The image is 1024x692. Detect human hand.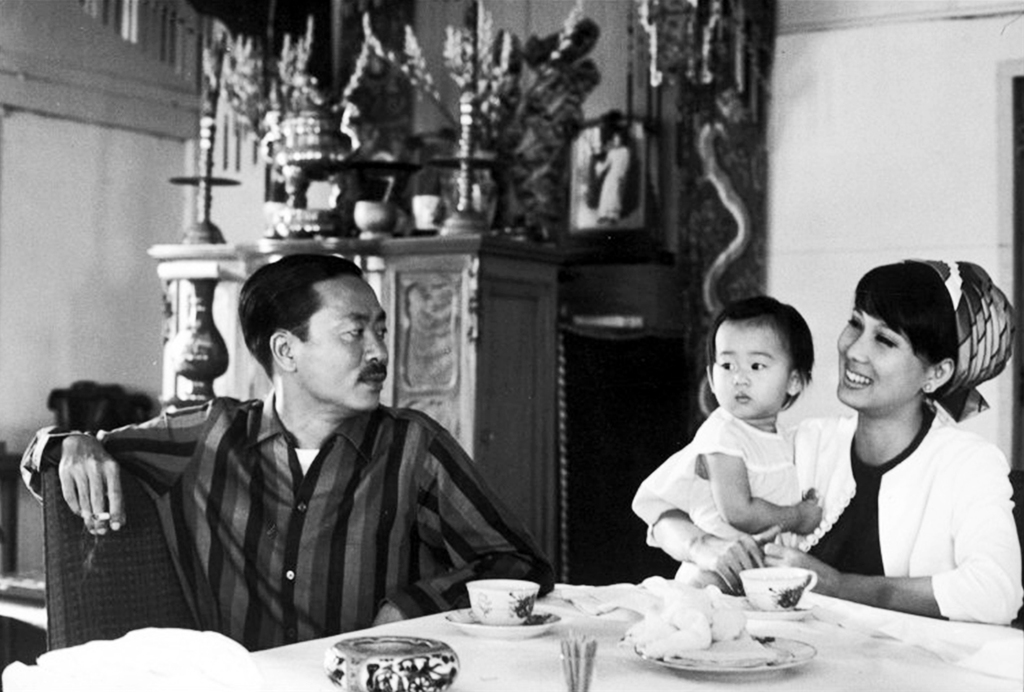
Detection: 760, 541, 842, 602.
